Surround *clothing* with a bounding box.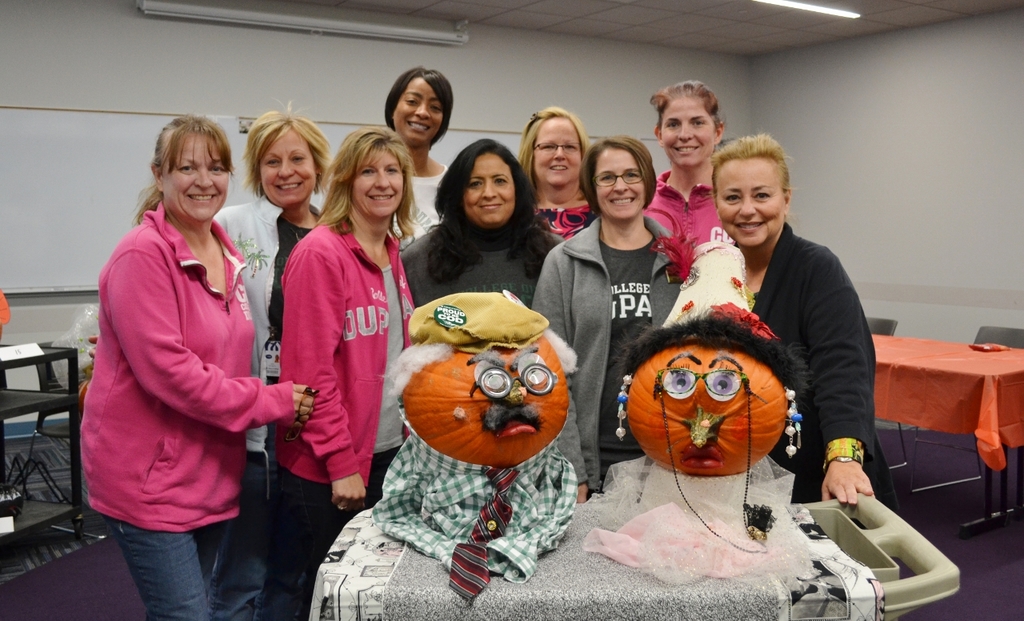
x1=539, y1=195, x2=597, y2=234.
